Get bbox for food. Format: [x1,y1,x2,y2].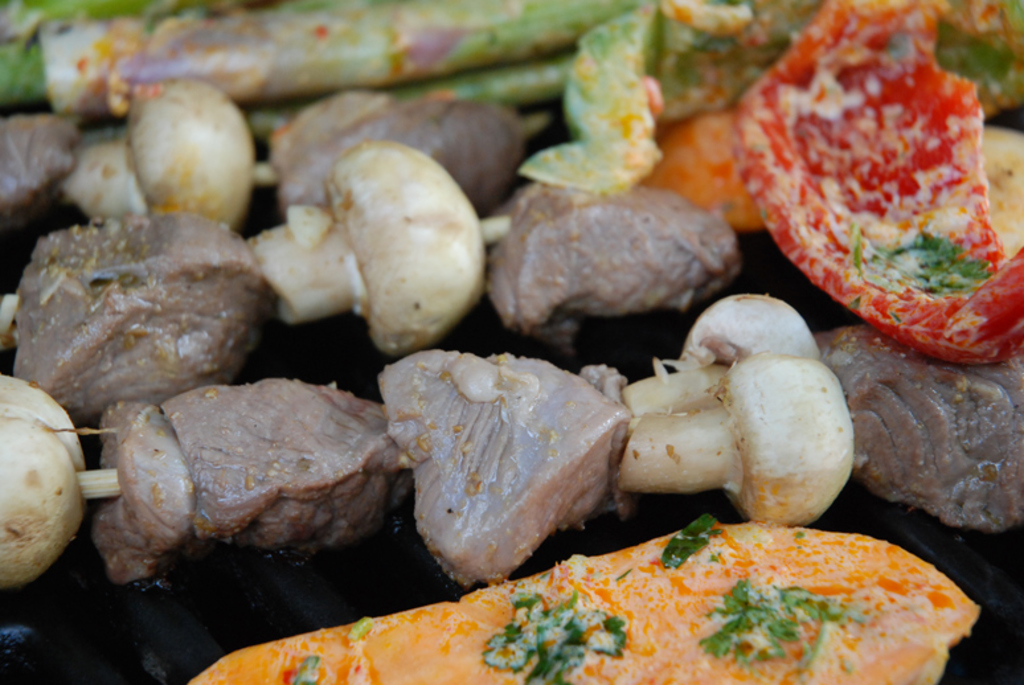
[816,320,1023,530].
